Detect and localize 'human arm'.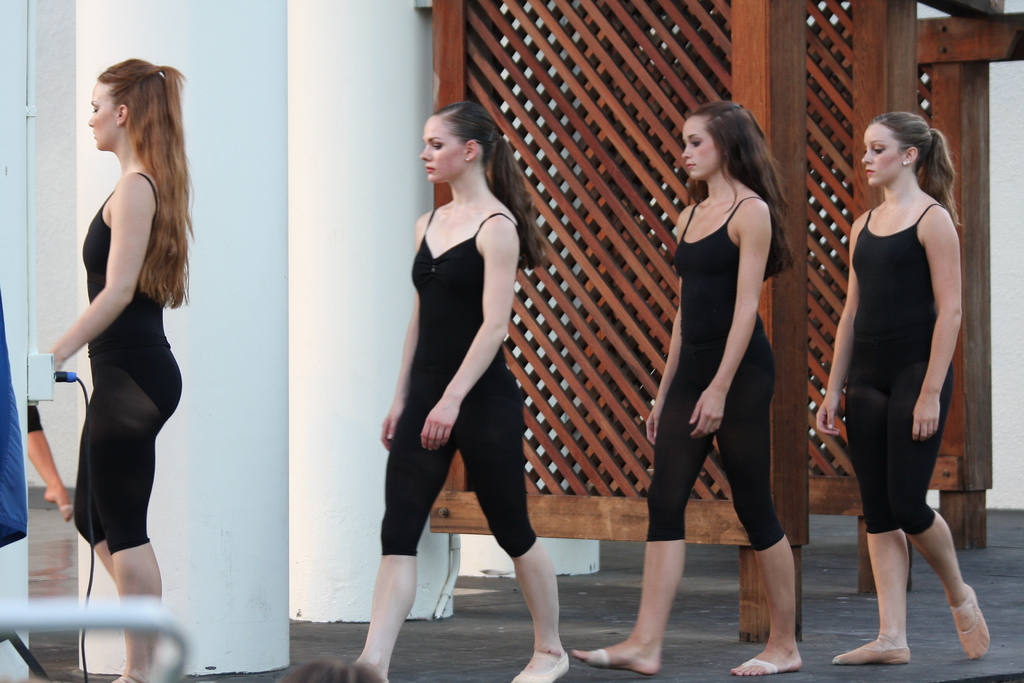
Localized at (908, 203, 964, 443).
